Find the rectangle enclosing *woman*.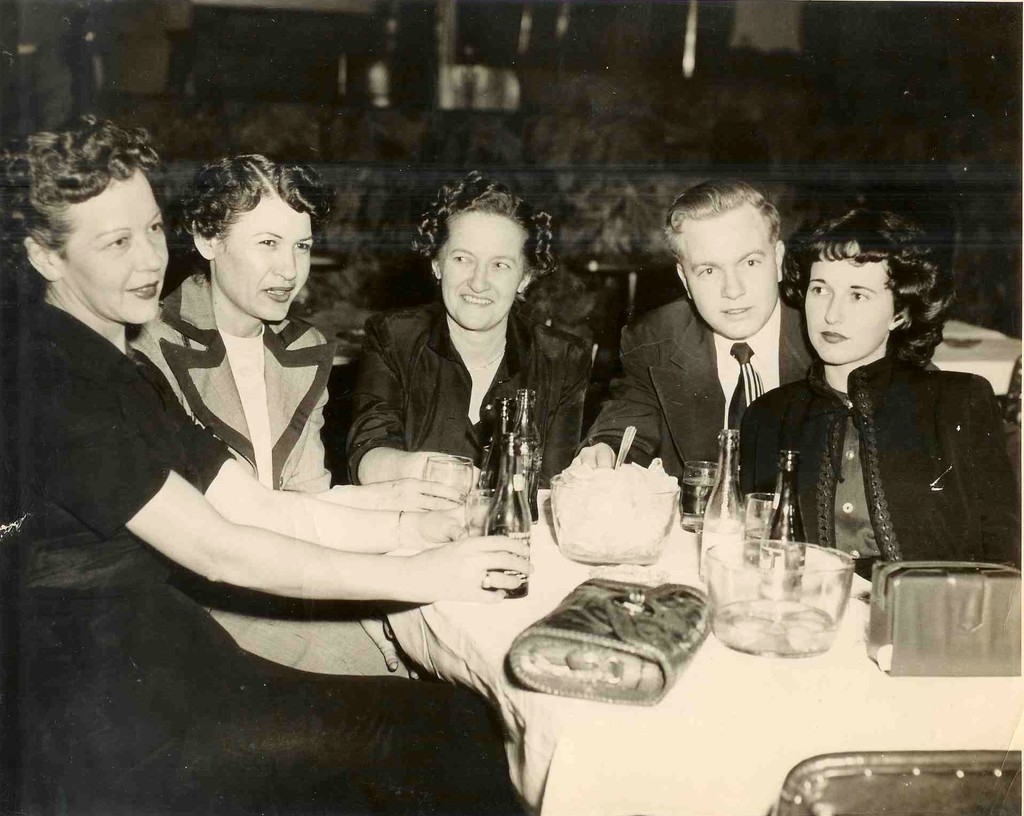
(x1=0, y1=120, x2=537, y2=815).
